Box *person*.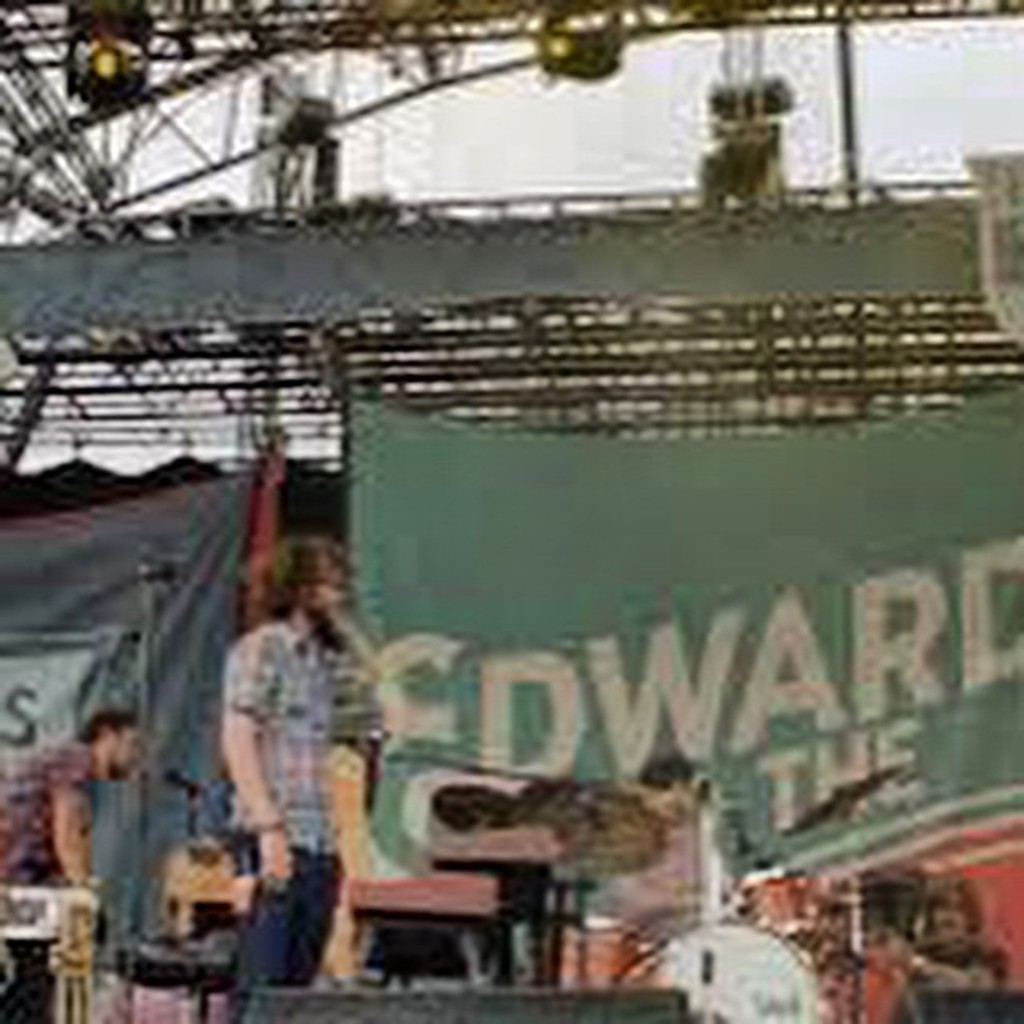
crop(894, 869, 1011, 987).
